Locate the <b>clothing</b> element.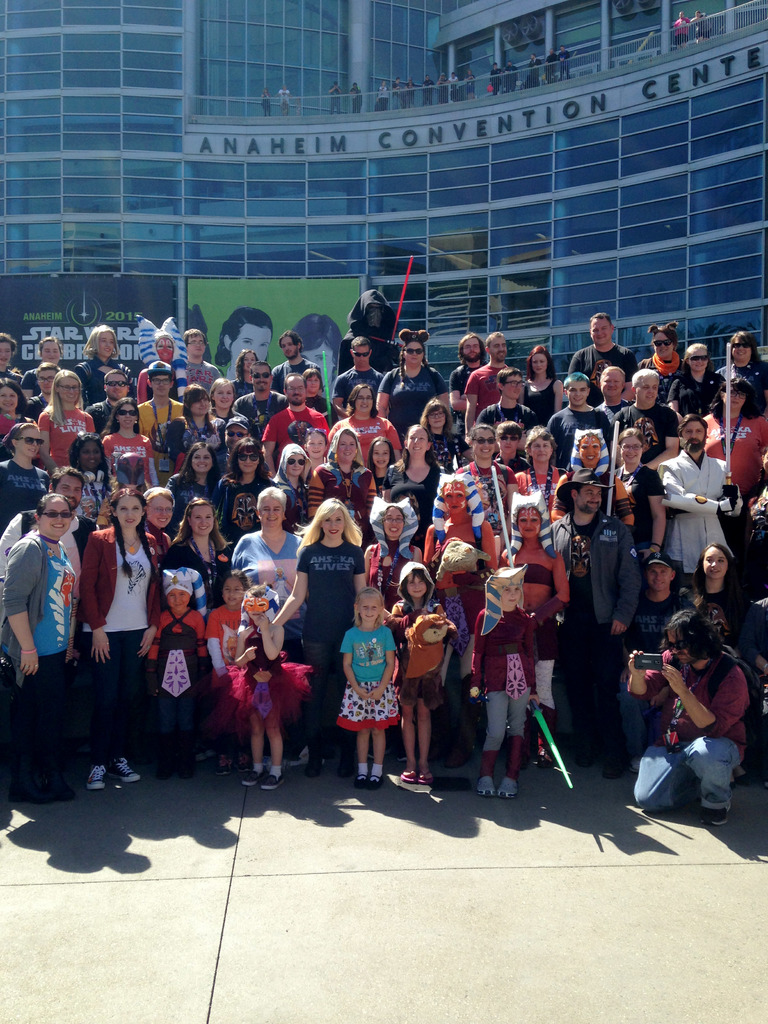
Element bbox: box(332, 417, 410, 461).
